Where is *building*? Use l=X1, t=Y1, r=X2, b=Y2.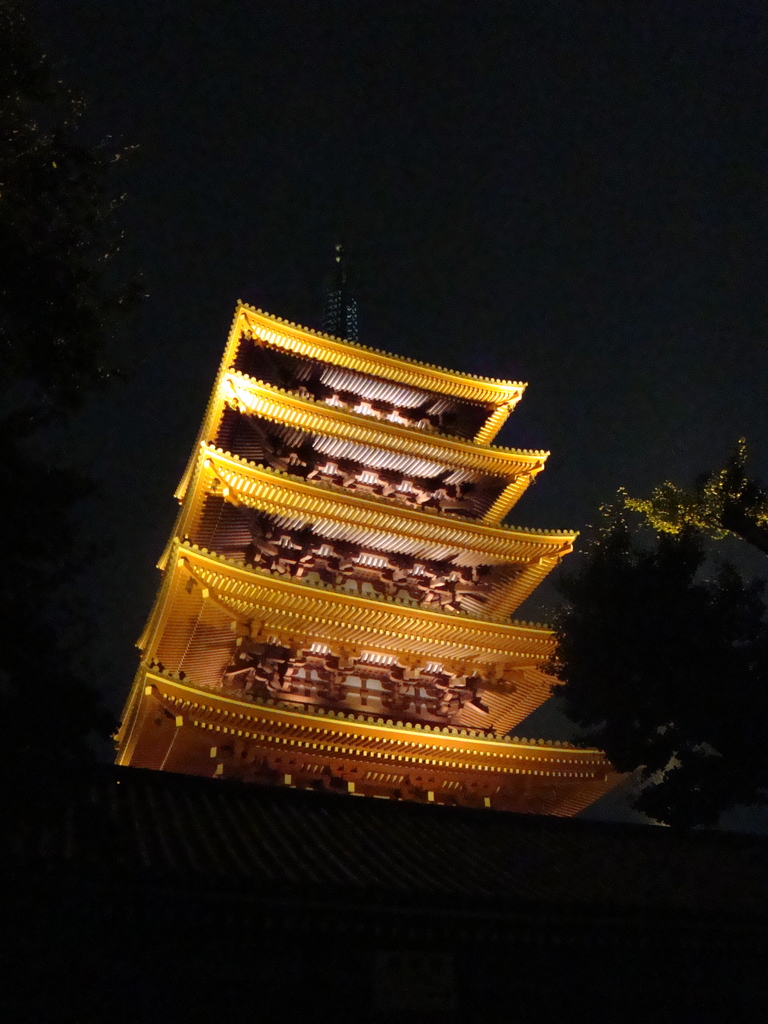
l=104, t=234, r=620, b=820.
